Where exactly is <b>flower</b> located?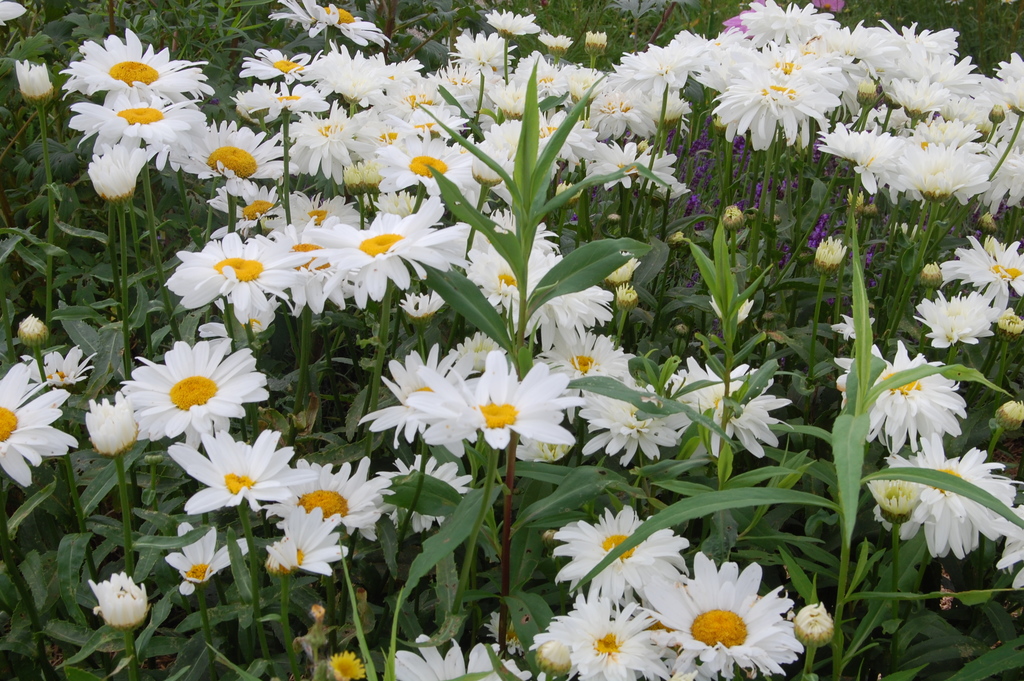
Its bounding box is [211,183,289,234].
